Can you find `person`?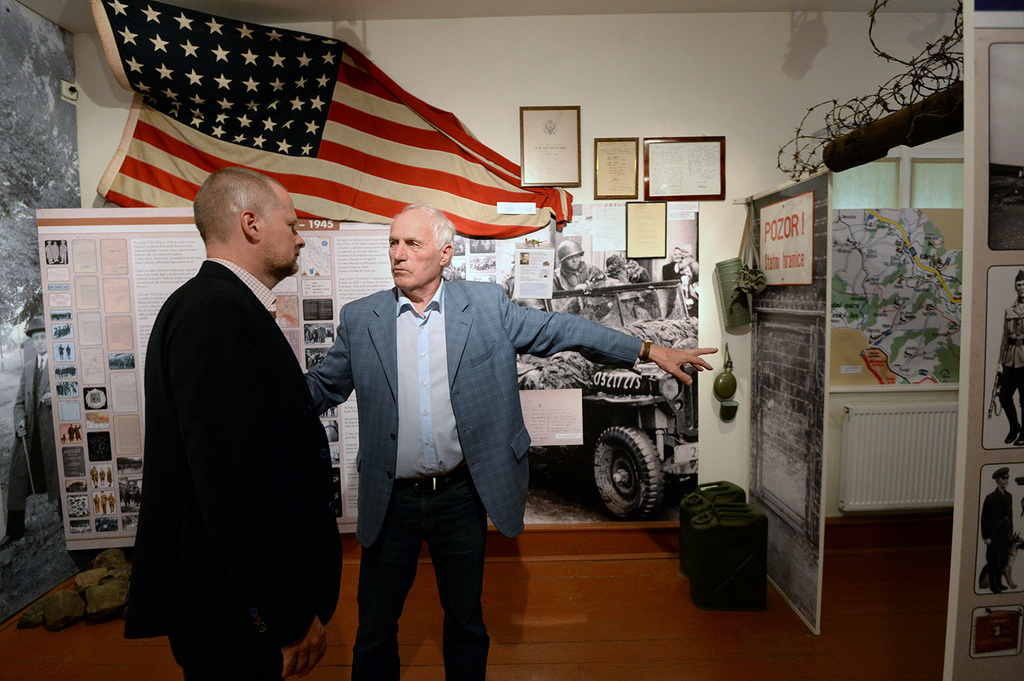
Yes, bounding box: 66/423/74/442.
